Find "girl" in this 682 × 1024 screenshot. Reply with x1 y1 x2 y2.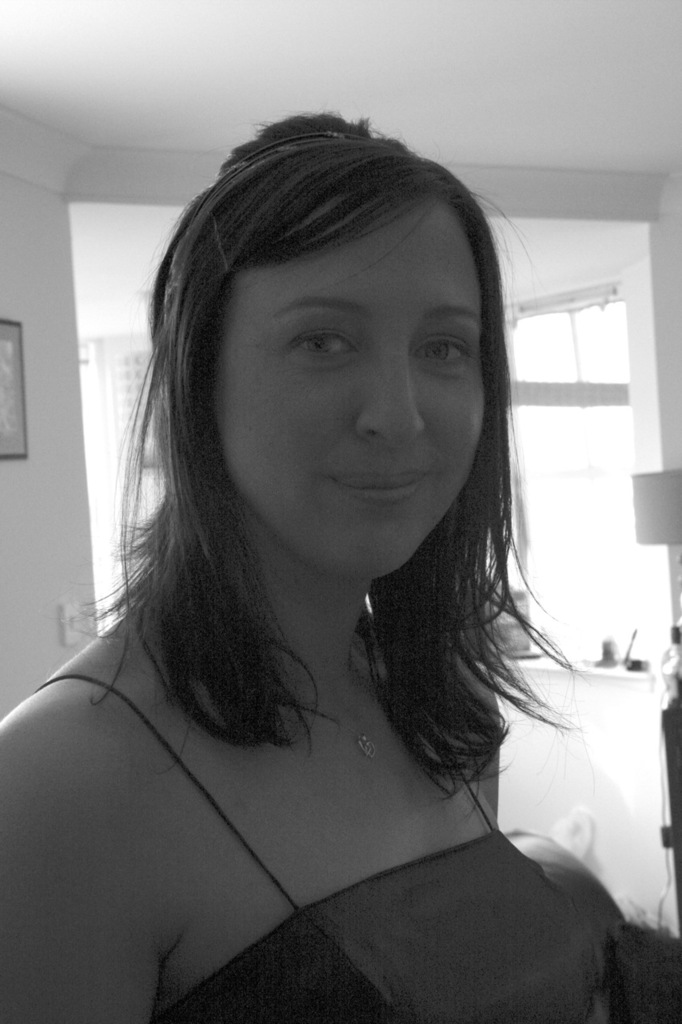
0 110 614 1023.
